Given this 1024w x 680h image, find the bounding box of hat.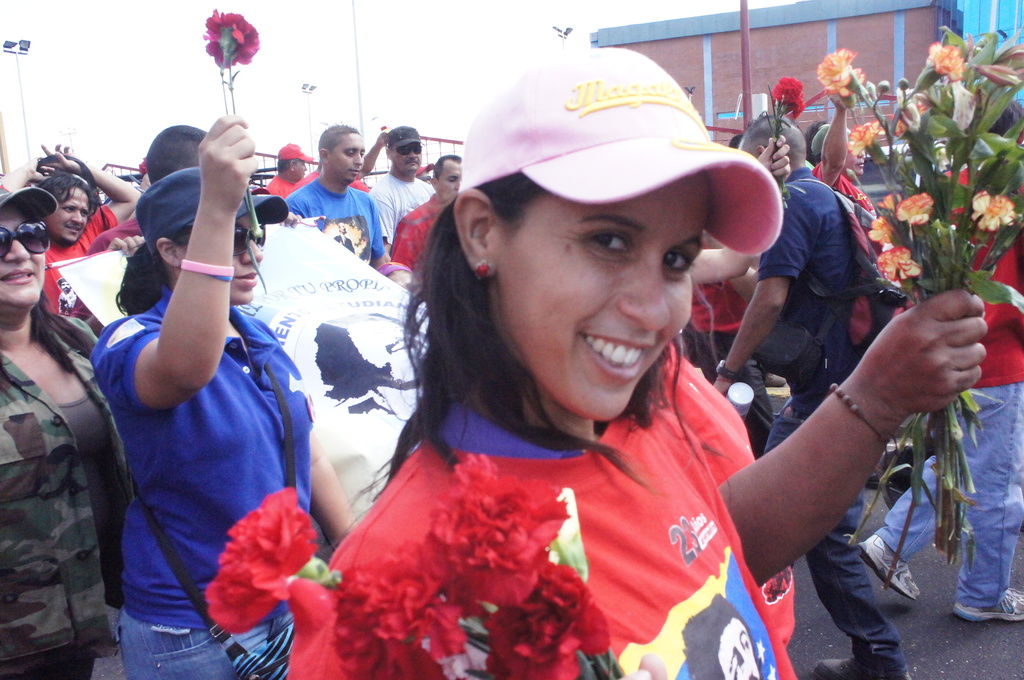
box(275, 143, 317, 165).
